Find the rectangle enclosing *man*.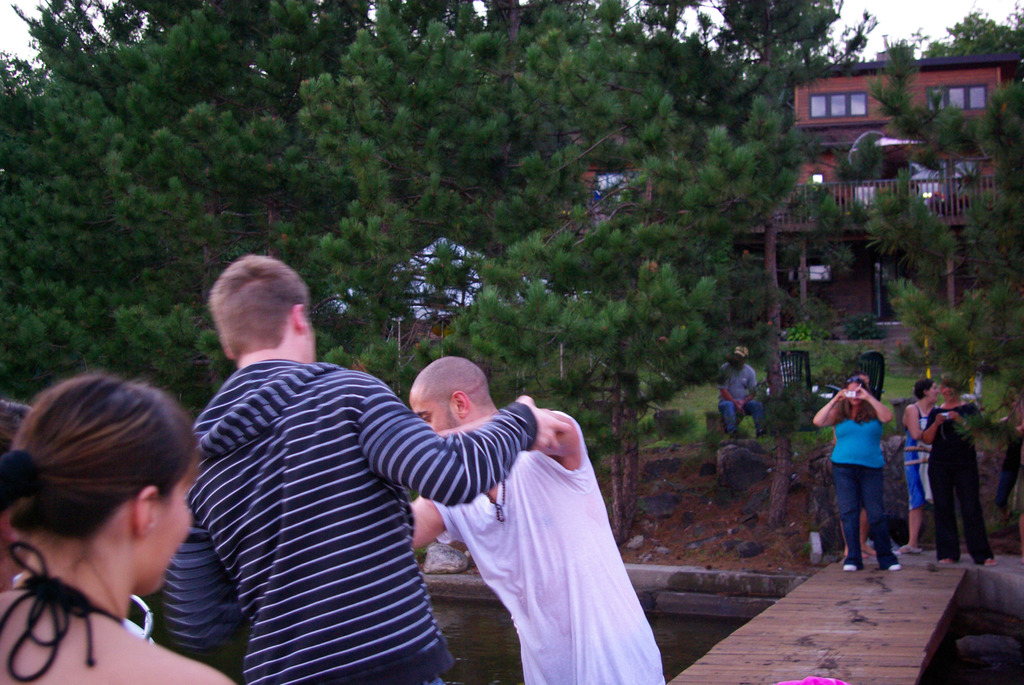
bbox=(145, 266, 552, 679).
